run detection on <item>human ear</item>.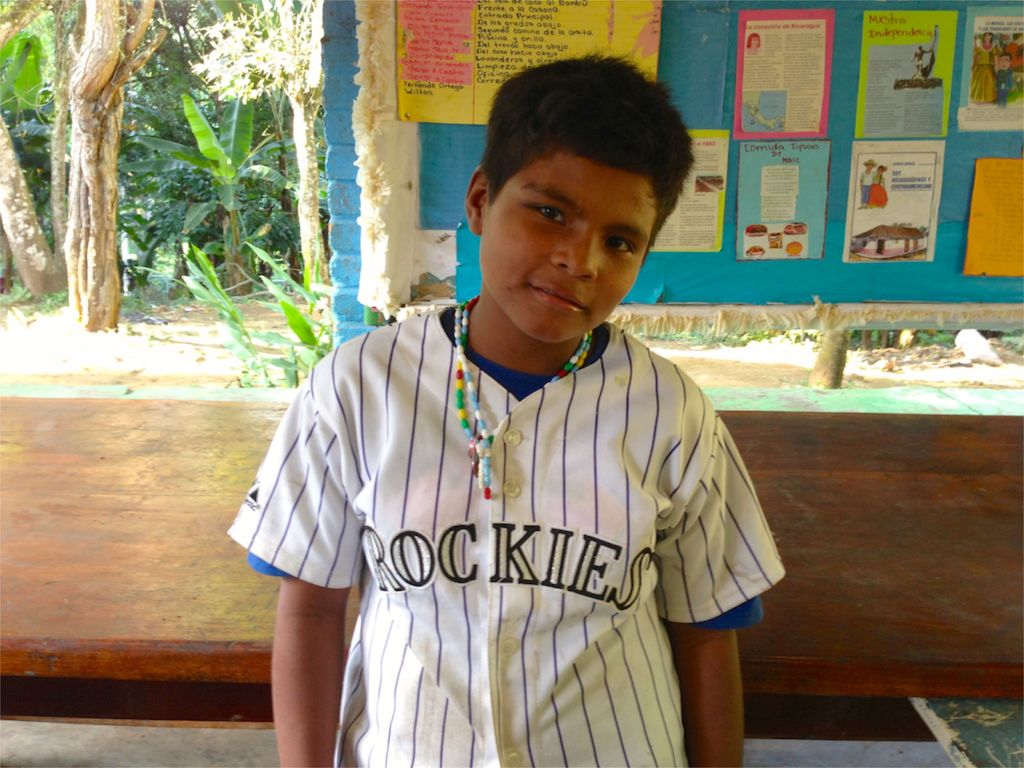
Result: left=464, top=169, right=488, bottom=234.
